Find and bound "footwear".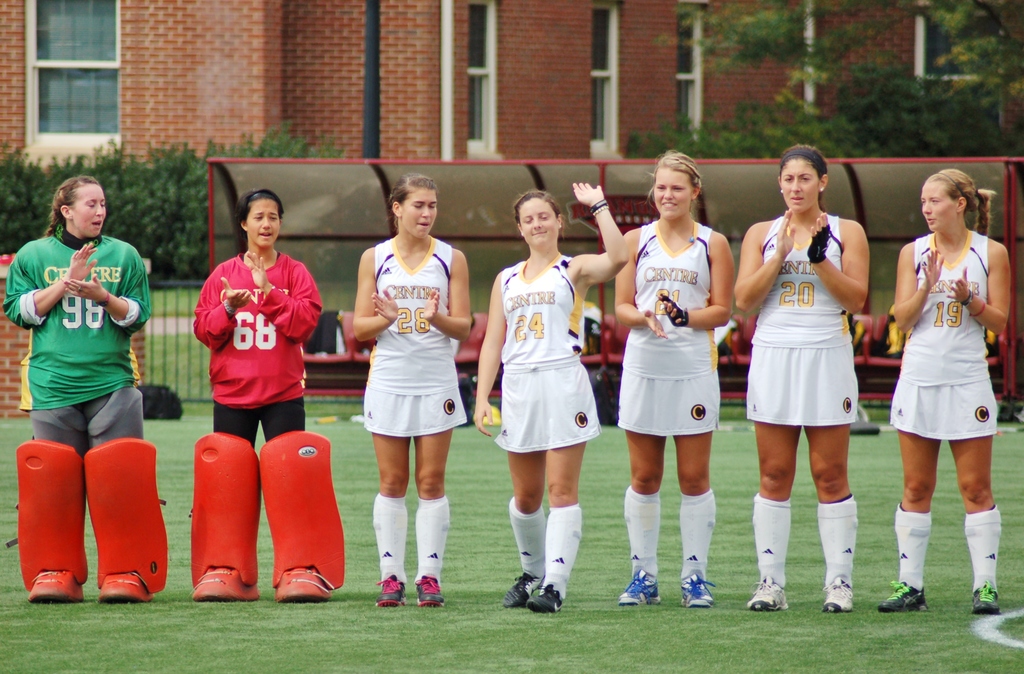
Bound: locate(749, 582, 787, 607).
